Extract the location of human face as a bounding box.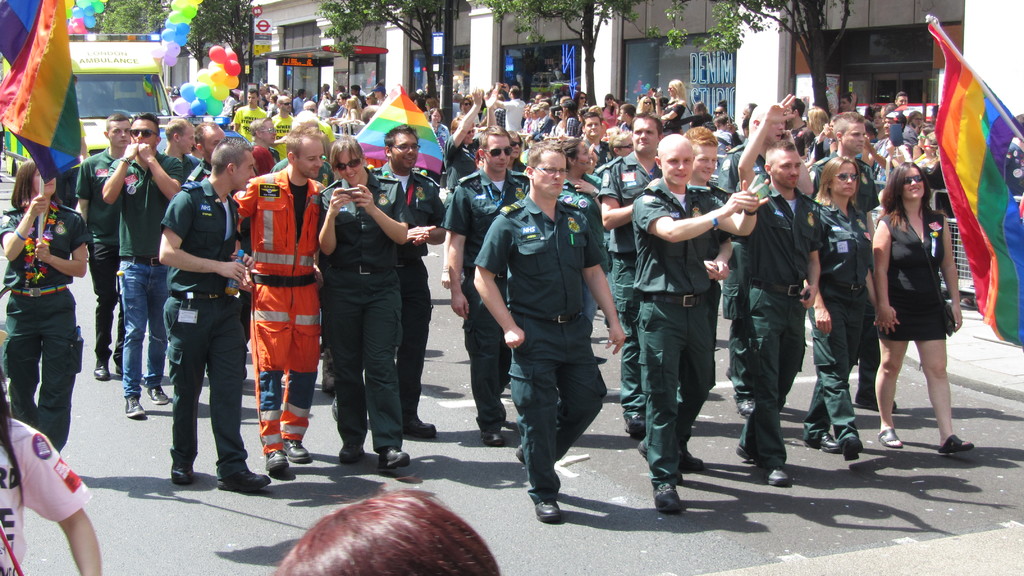
{"x1": 832, "y1": 161, "x2": 861, "y2": 199}.
